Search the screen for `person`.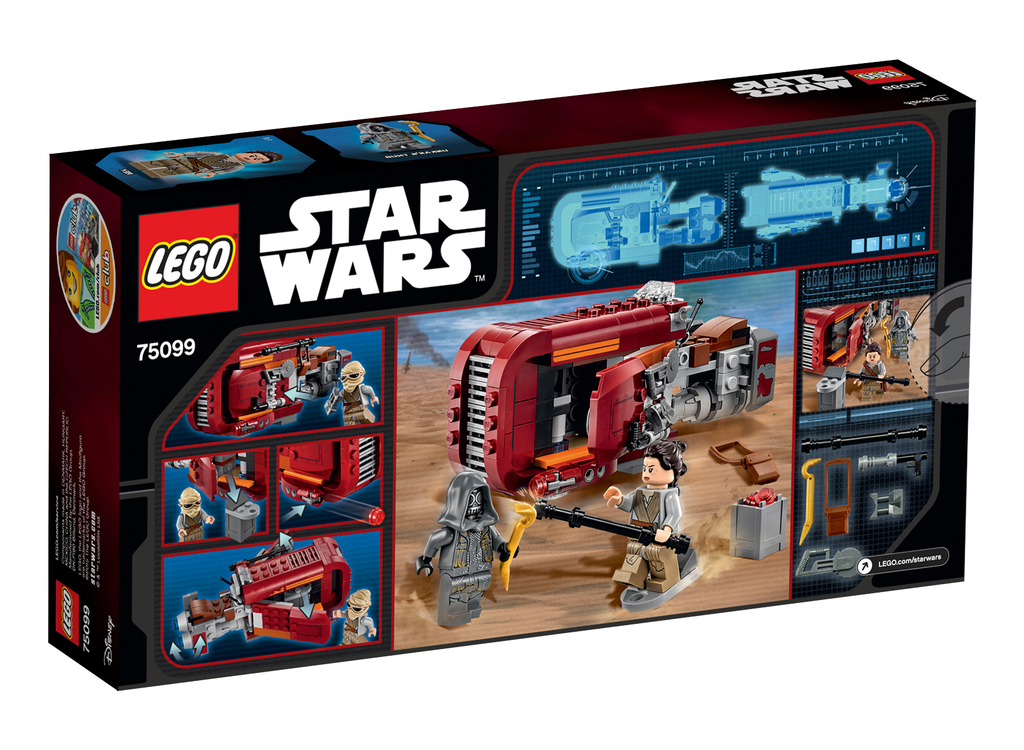
Found at region(124, 150, 278, 183).
